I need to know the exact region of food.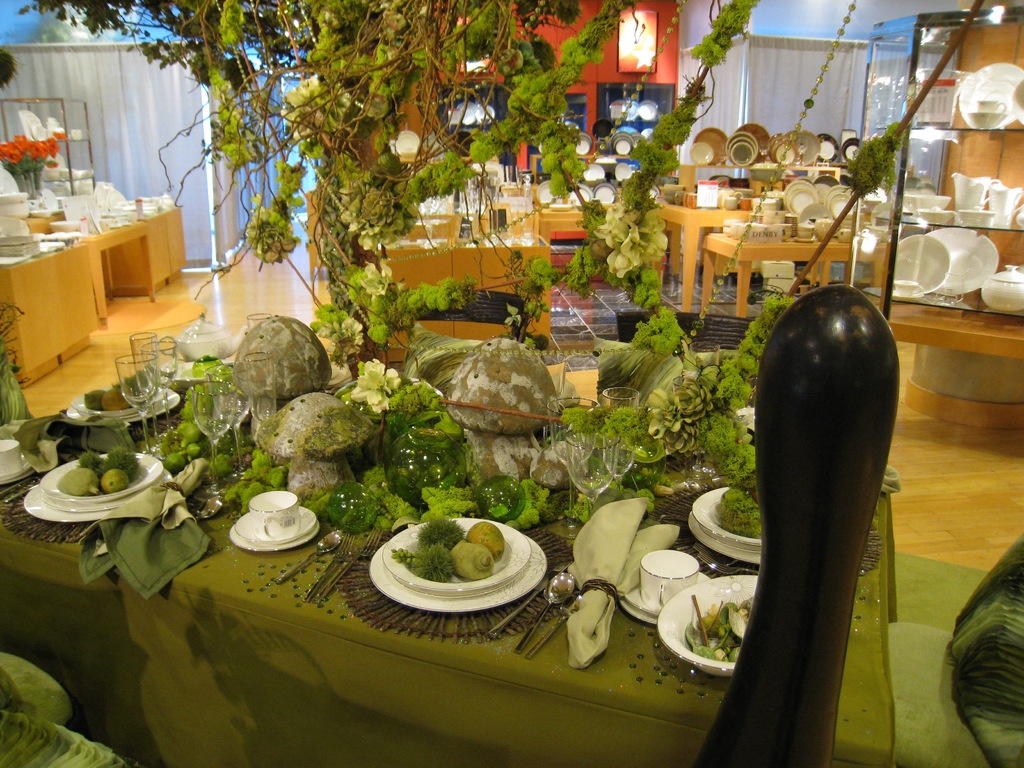
Region: select_region(452, 536, 497, 579).
